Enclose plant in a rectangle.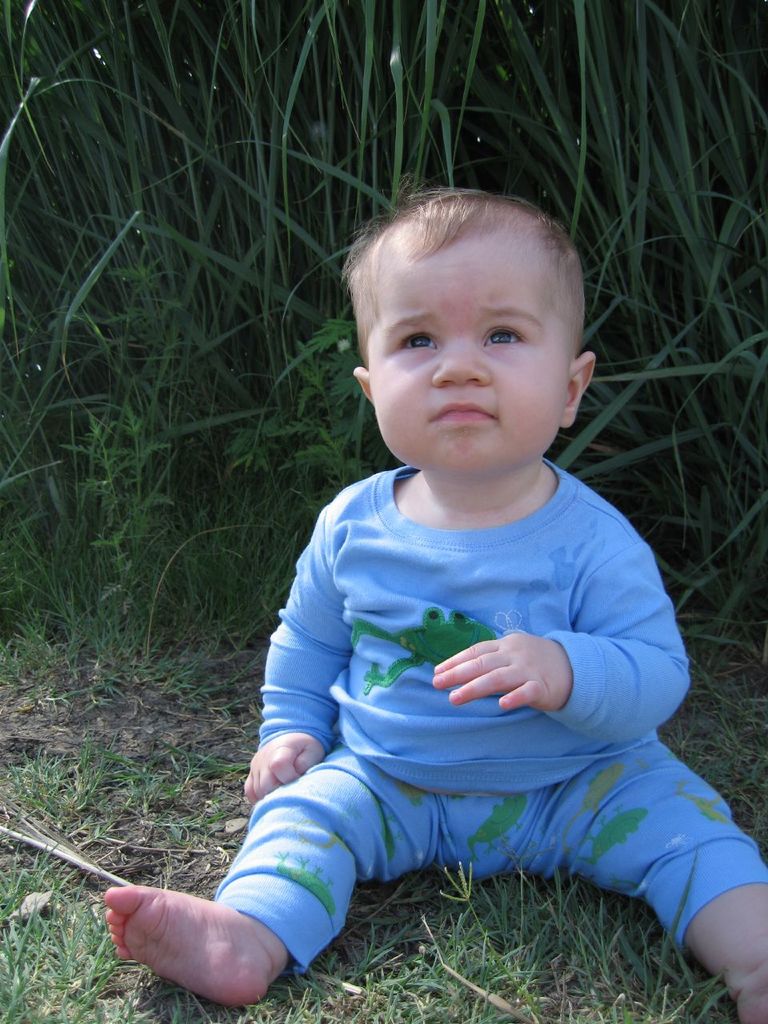
(left=231, top=852, right=752, bottom=1023).
